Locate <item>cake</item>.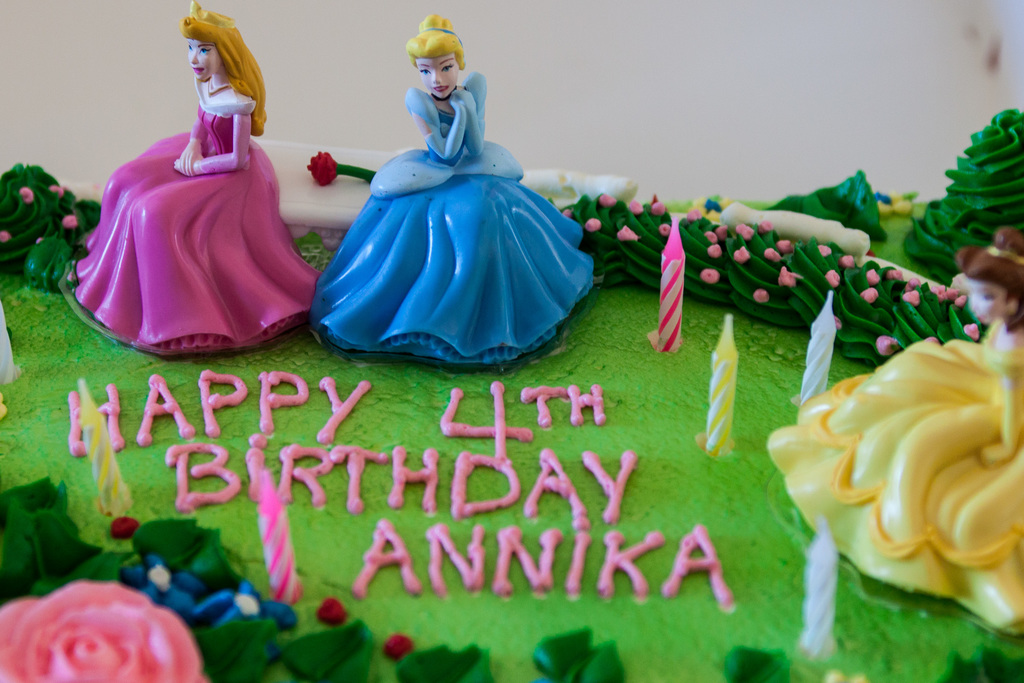
Bounding box: detection(0, 0, 1023, 682).
